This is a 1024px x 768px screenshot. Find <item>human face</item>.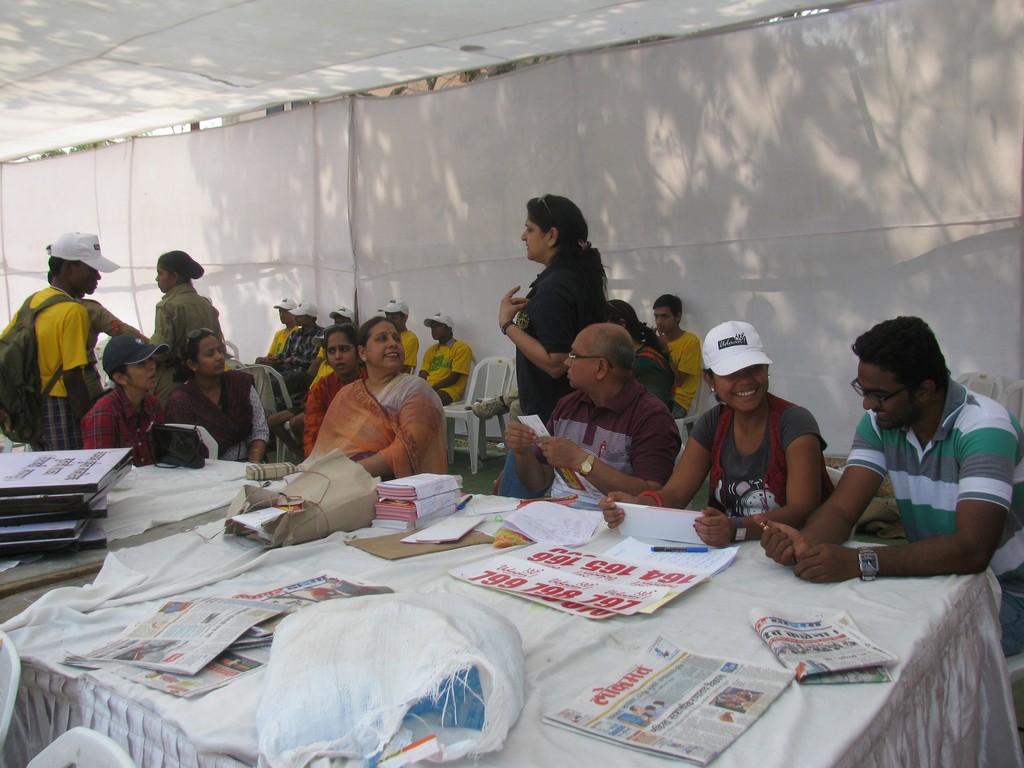
Bounding box: pyautogui.locateOnScreen(522, 217, 543, 262).
